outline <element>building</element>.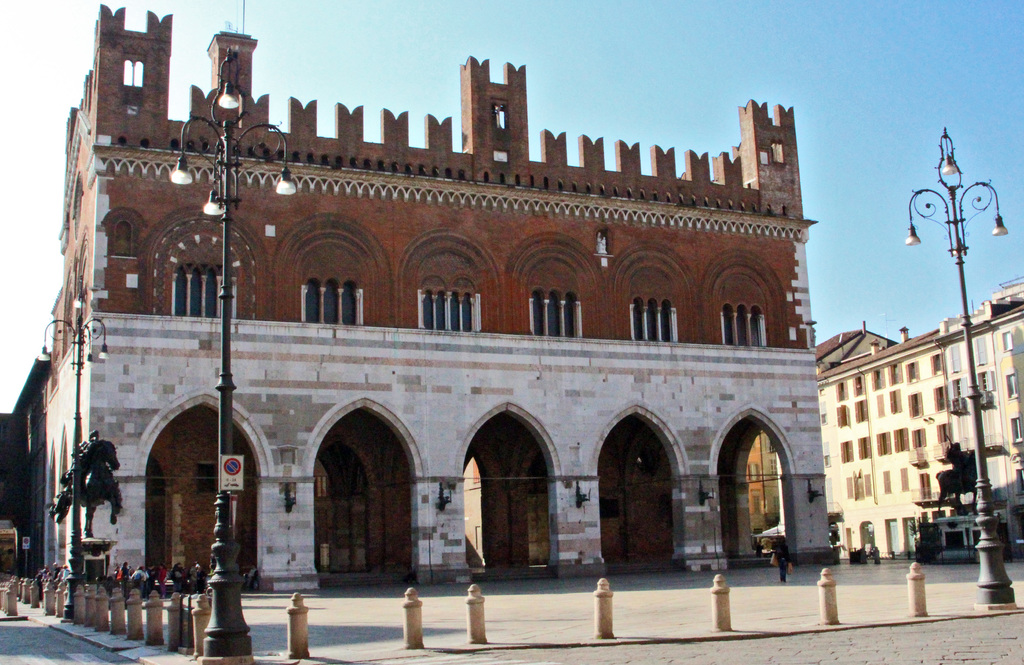
Outline: locate(773, 320, 941, 557).
